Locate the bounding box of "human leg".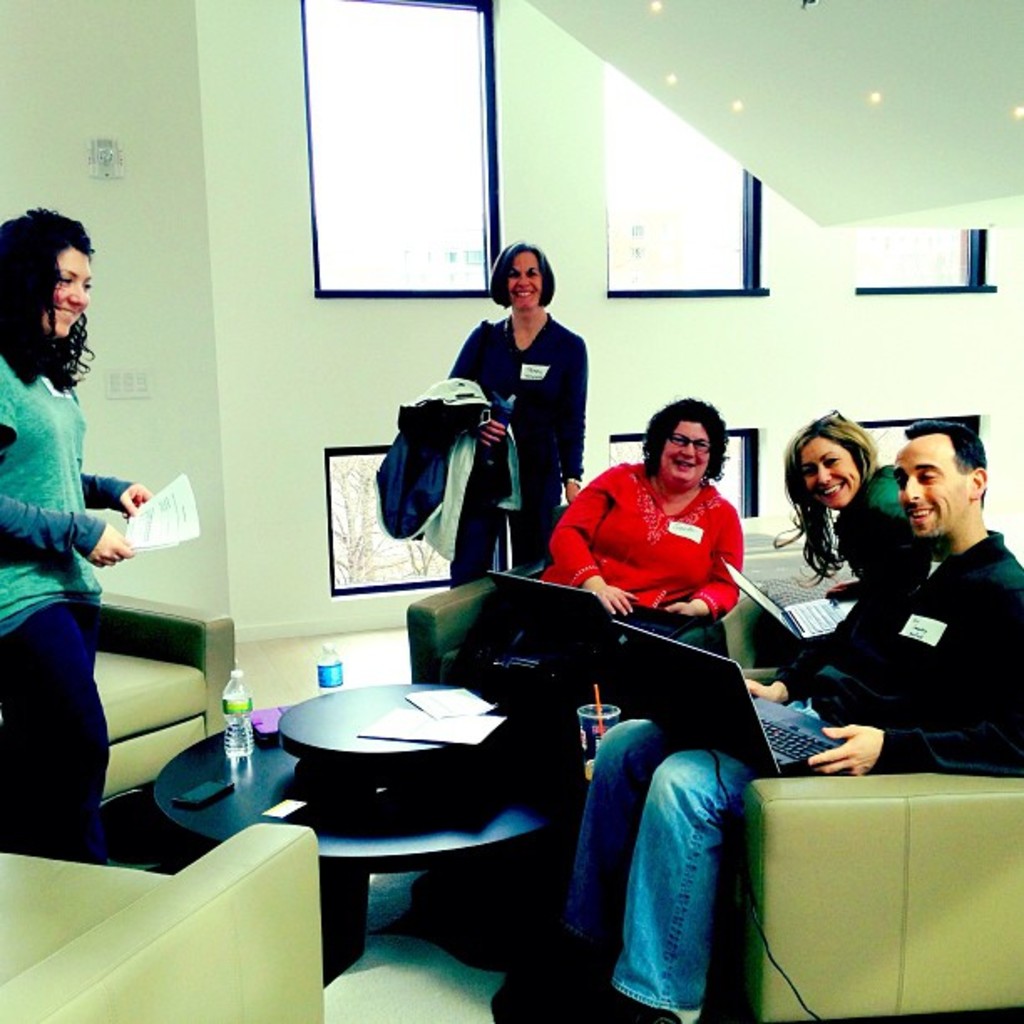
Bounding box: box(561, 718, 755, 1021).
